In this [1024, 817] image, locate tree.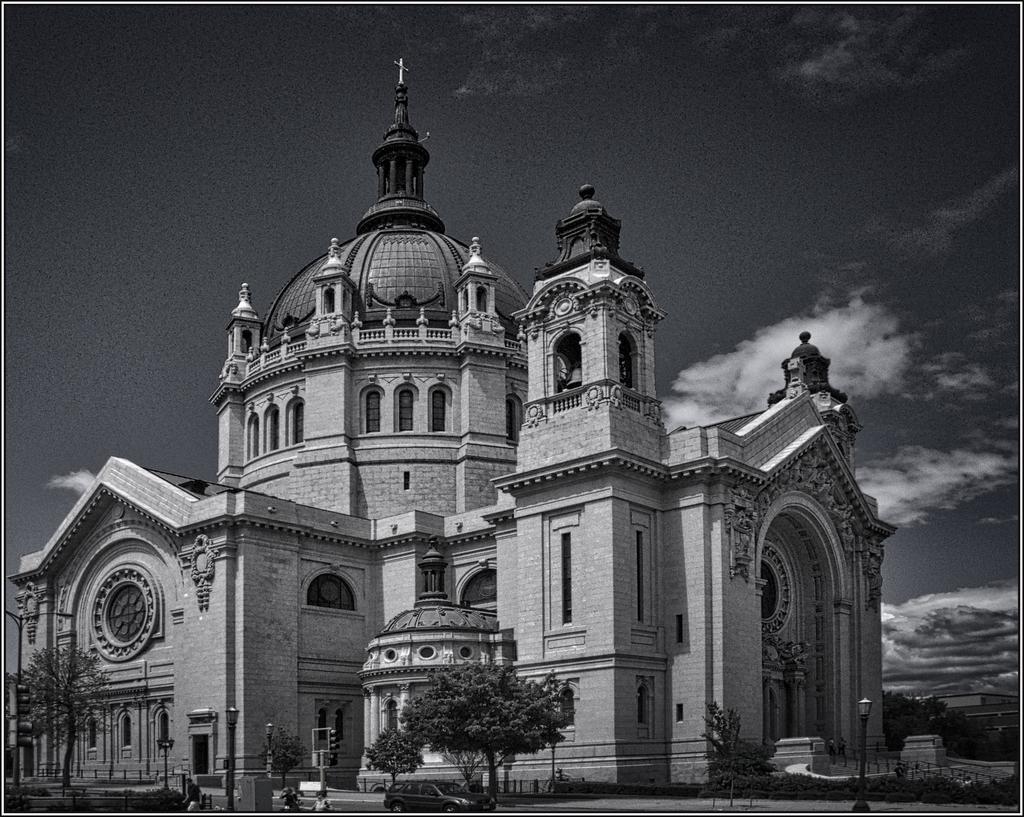
Bounding box: locate(256, 727, 308, 797).
